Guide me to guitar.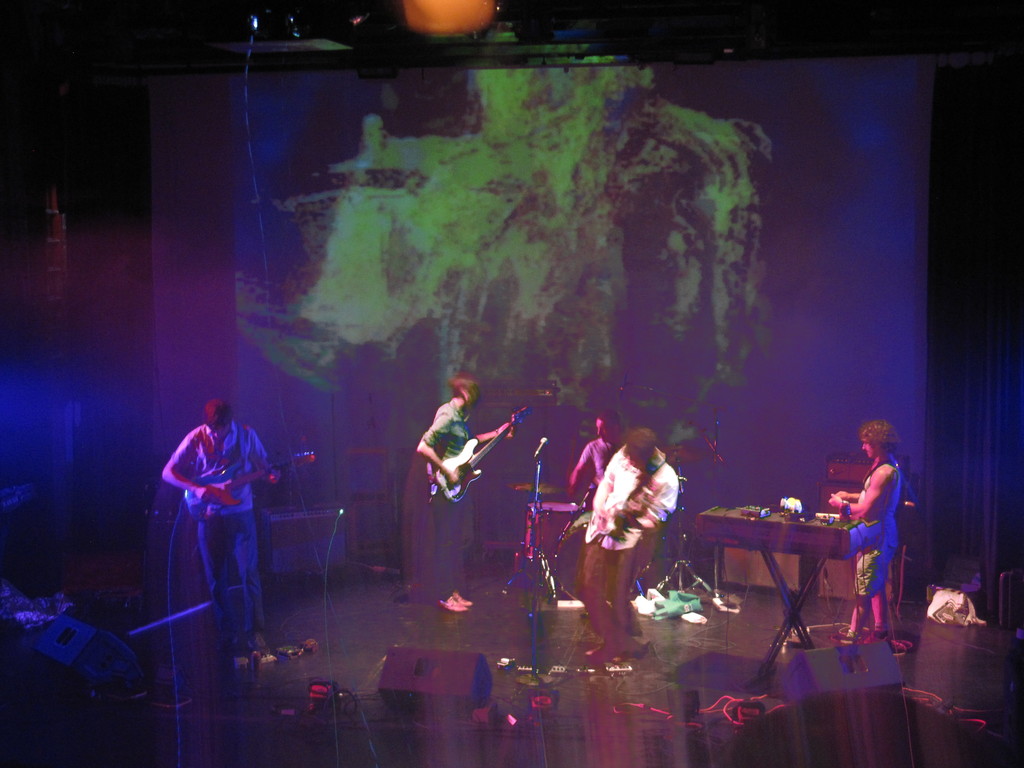
Guidance: <bbox>177, 451, 314, 520</bbox>.
